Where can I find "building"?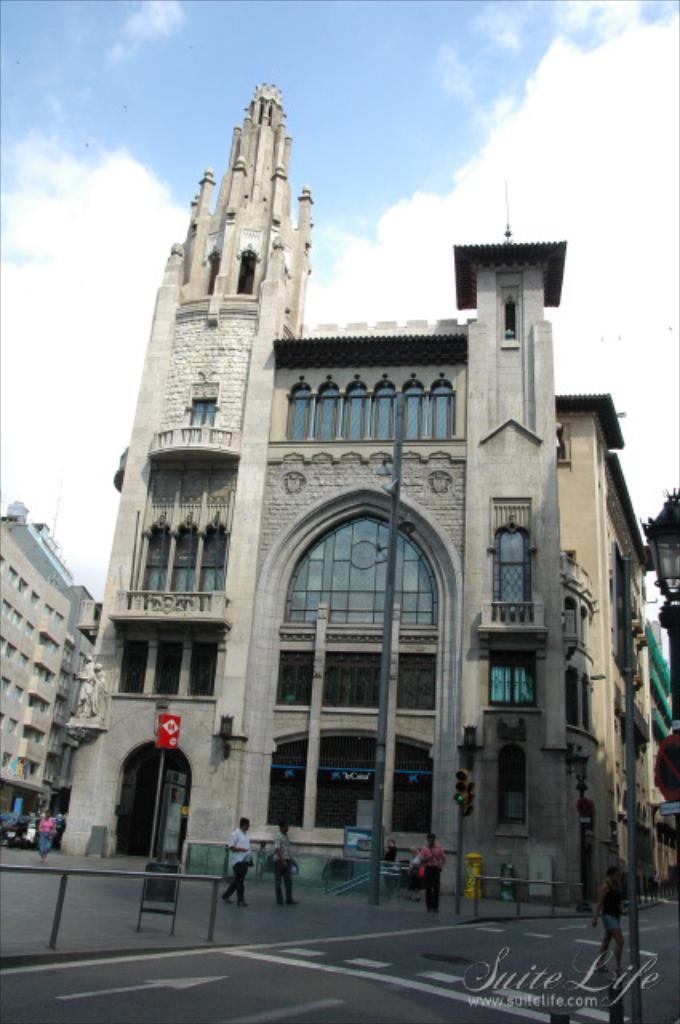
You can find it at bbox=[0, 501, 104, 838].
